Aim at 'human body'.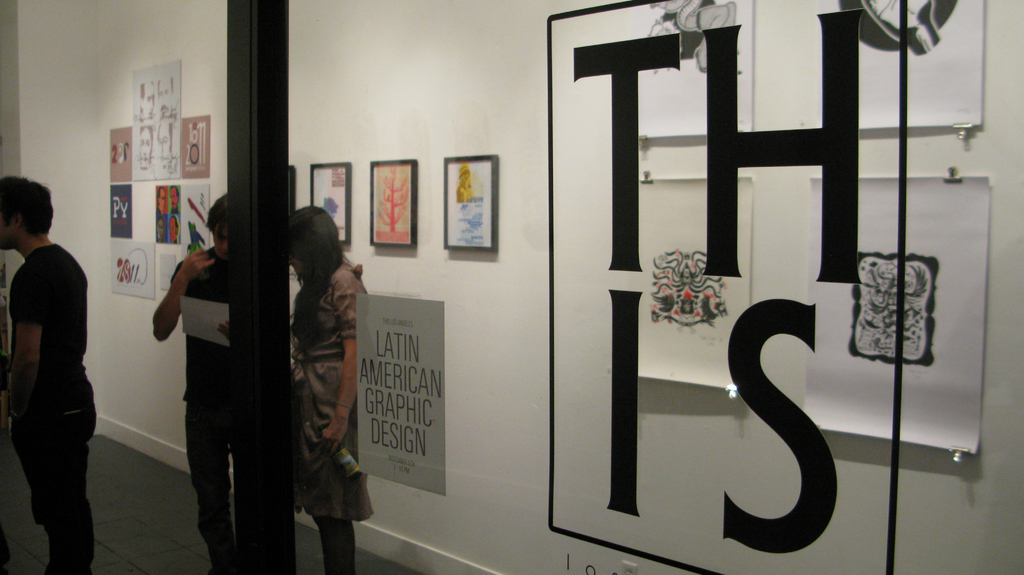
Aimed at 8 182 107 574.
